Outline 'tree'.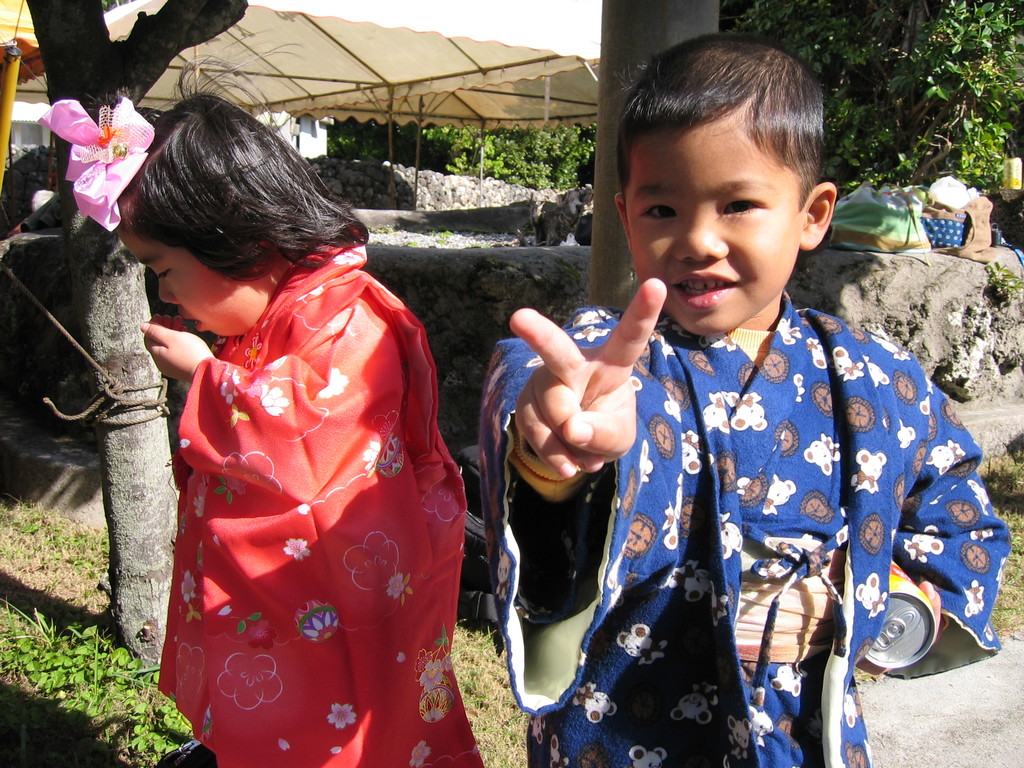
Outline: rect(17, 0, 248, 669).
